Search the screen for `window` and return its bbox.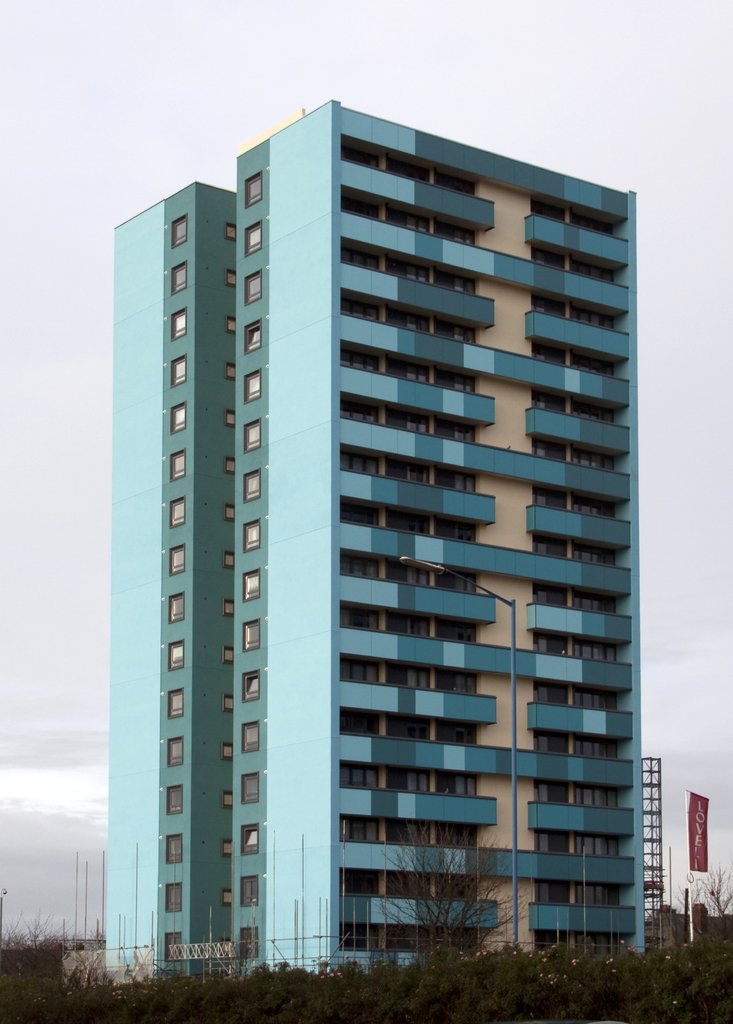
Found: select_region(391, 715, 433, 743).
